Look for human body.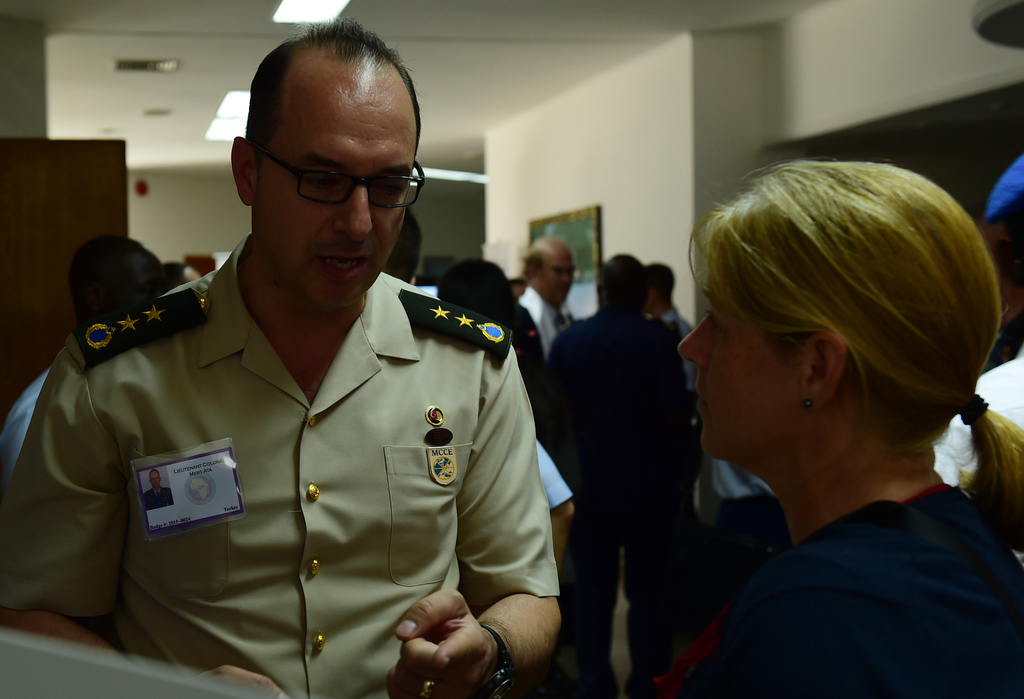
Found: bbox=[551, 256, 687, 698].
